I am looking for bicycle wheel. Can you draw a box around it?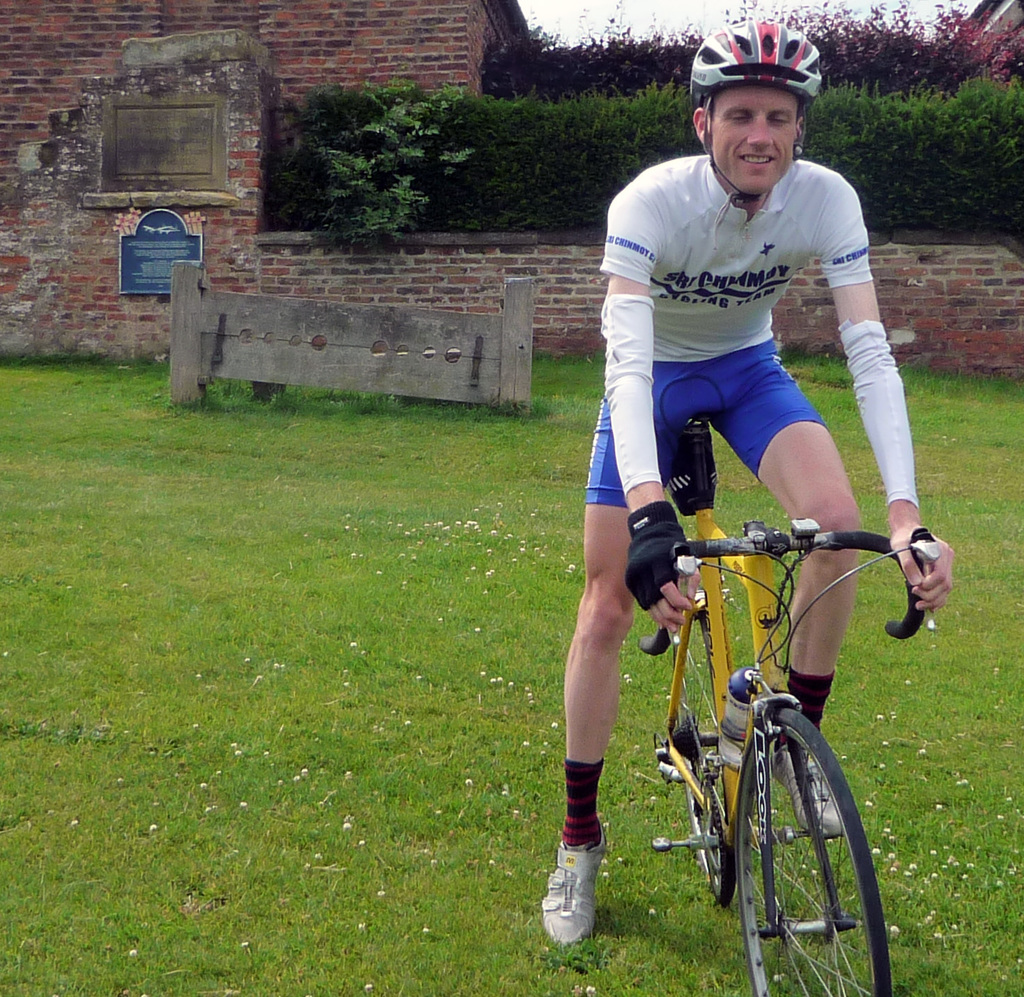
Sure, the bounding box is x1=672, y1=613, x2=745, y2=908.
